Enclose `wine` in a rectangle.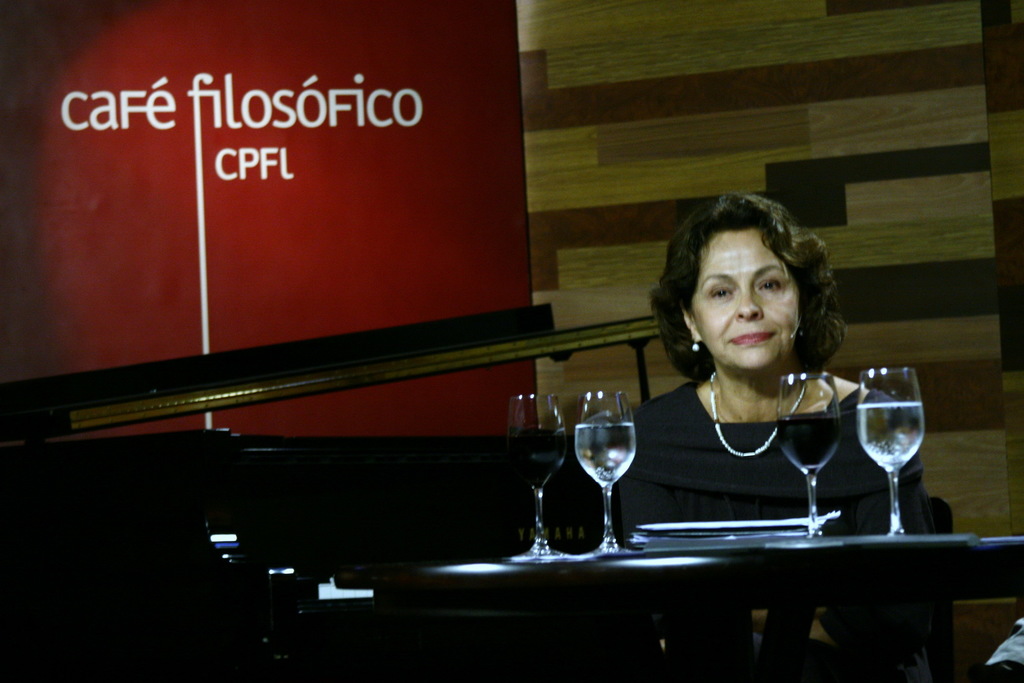
{"left": 573, "top": 420, "right": 634, "bottom": 491}.
